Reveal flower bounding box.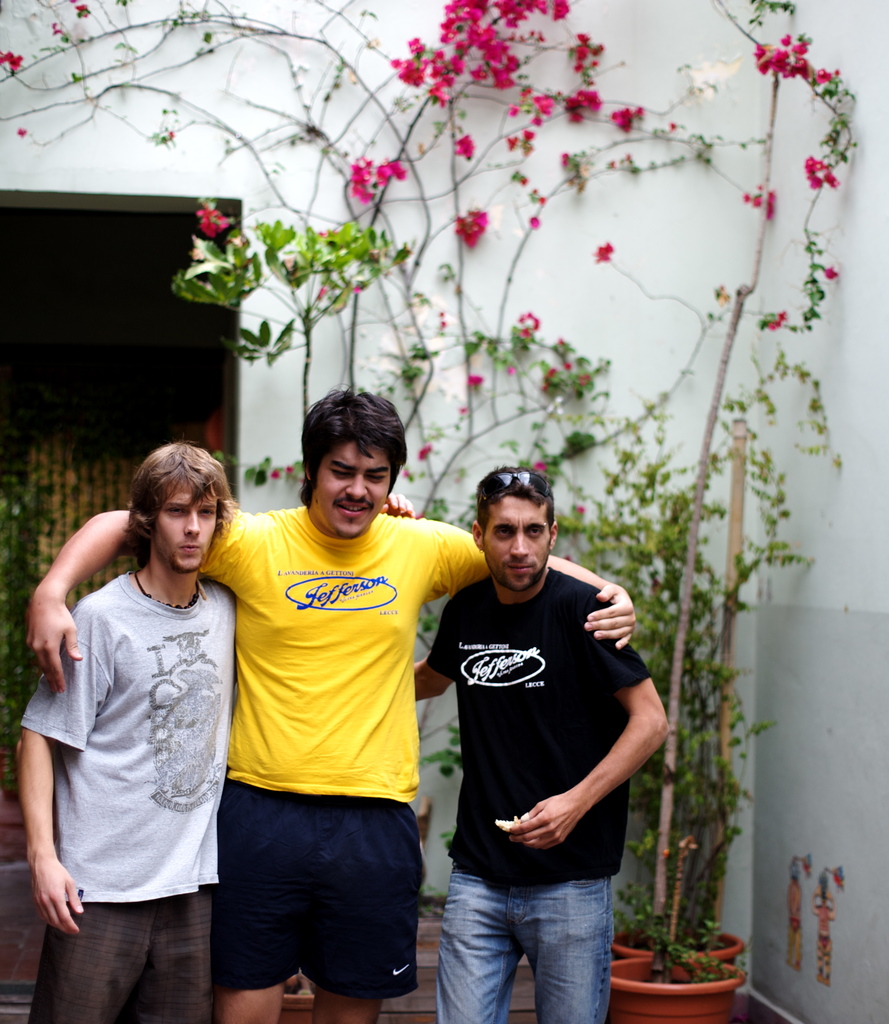
Revealed: pyautogui.locateOnScreen(612, 106, 634, 134).
